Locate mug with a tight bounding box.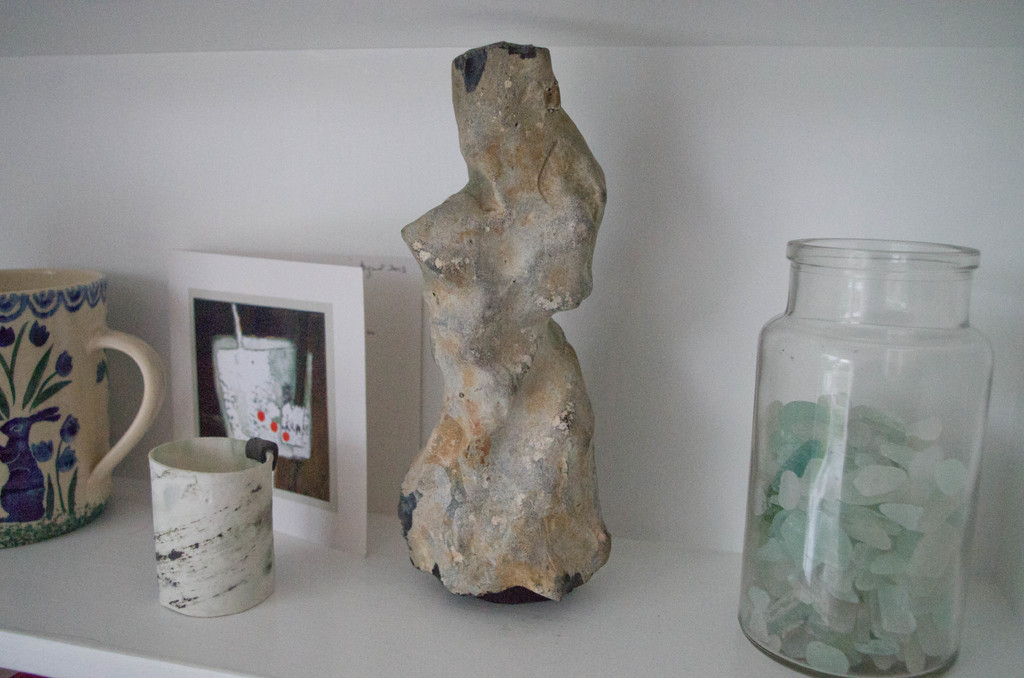
0:265:168:551.
